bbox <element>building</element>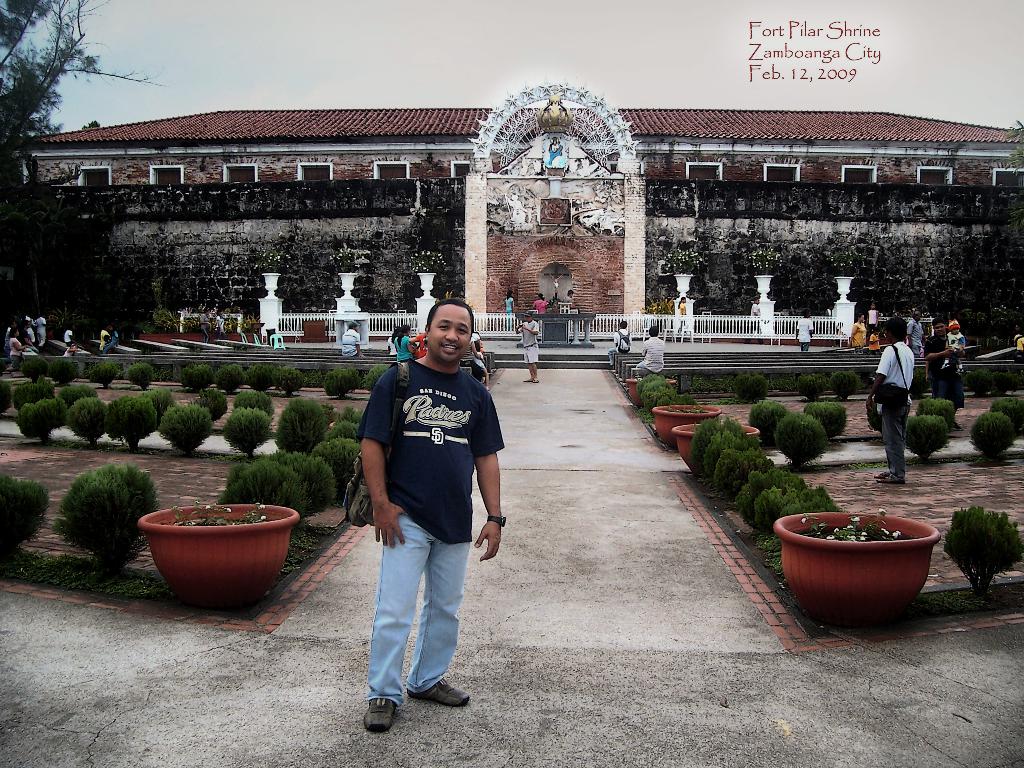
(0, 110, 1023, 187)
